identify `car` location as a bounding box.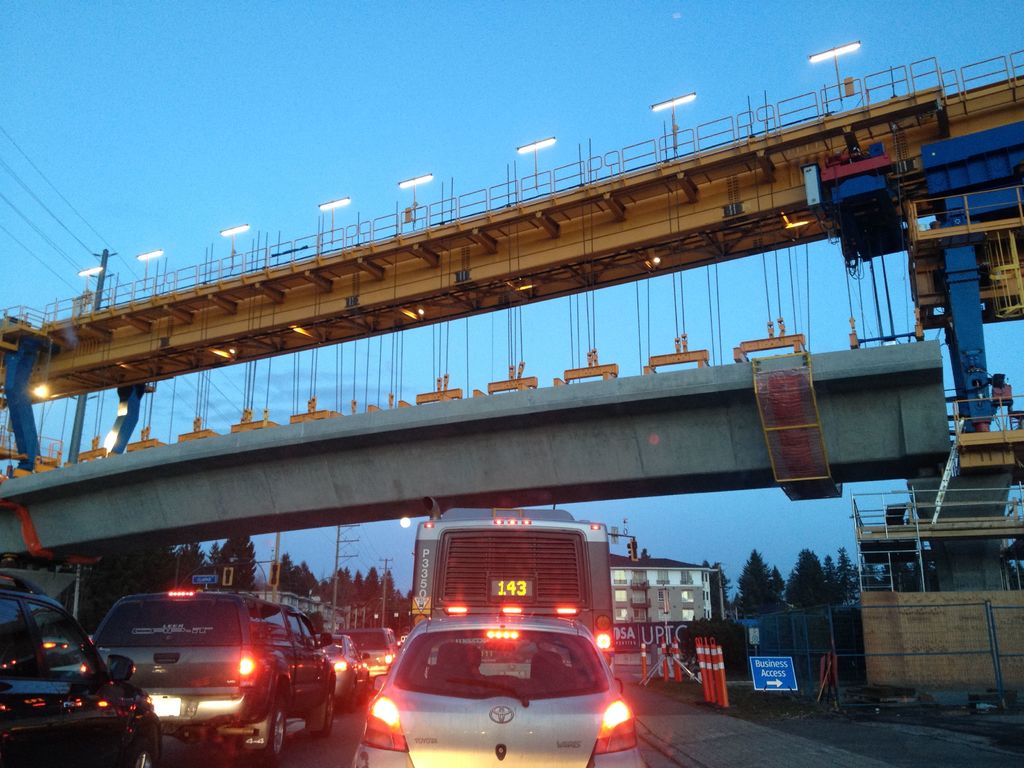
locate(94, 589, 337, 767).
